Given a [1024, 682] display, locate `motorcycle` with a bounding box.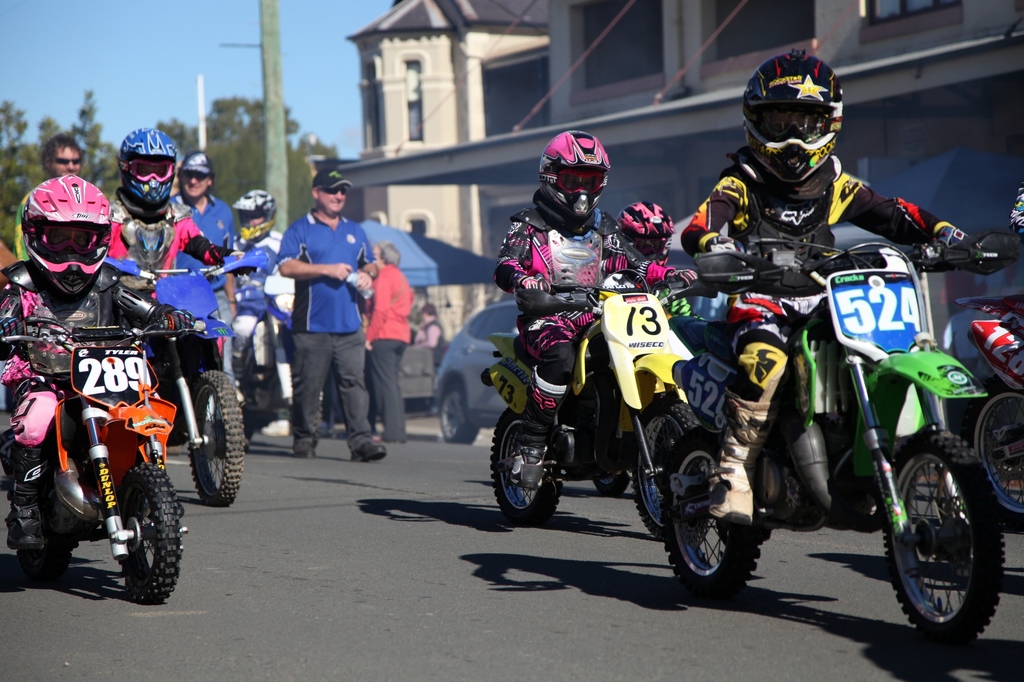
Located: [left=660, top=236, right=1023, bottom=648].
